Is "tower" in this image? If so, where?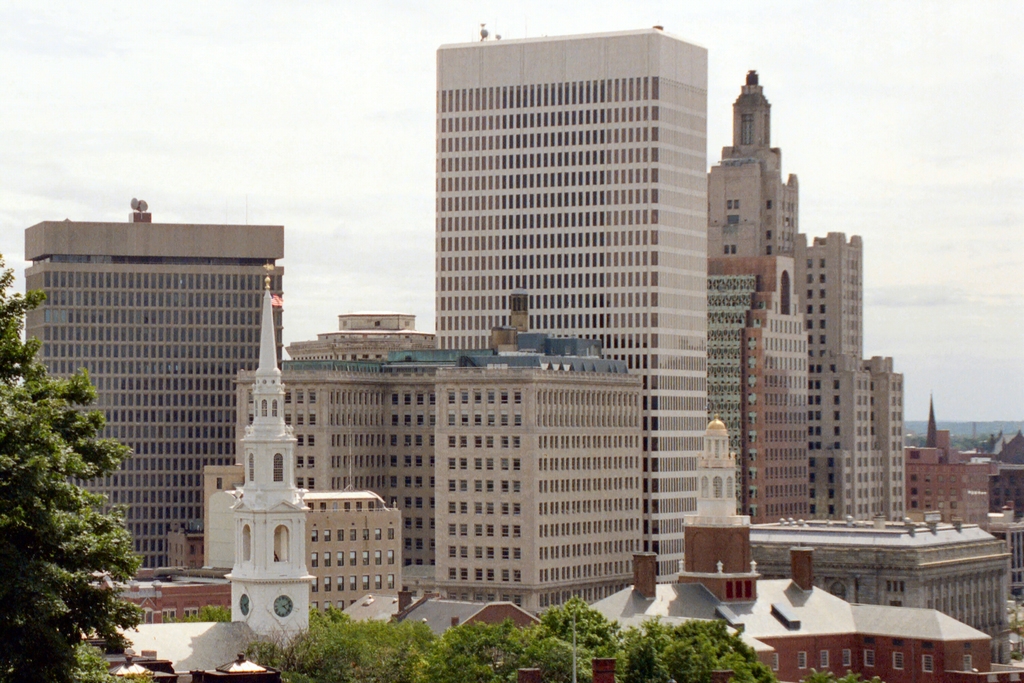
Yes, at [413,0,704,347].
